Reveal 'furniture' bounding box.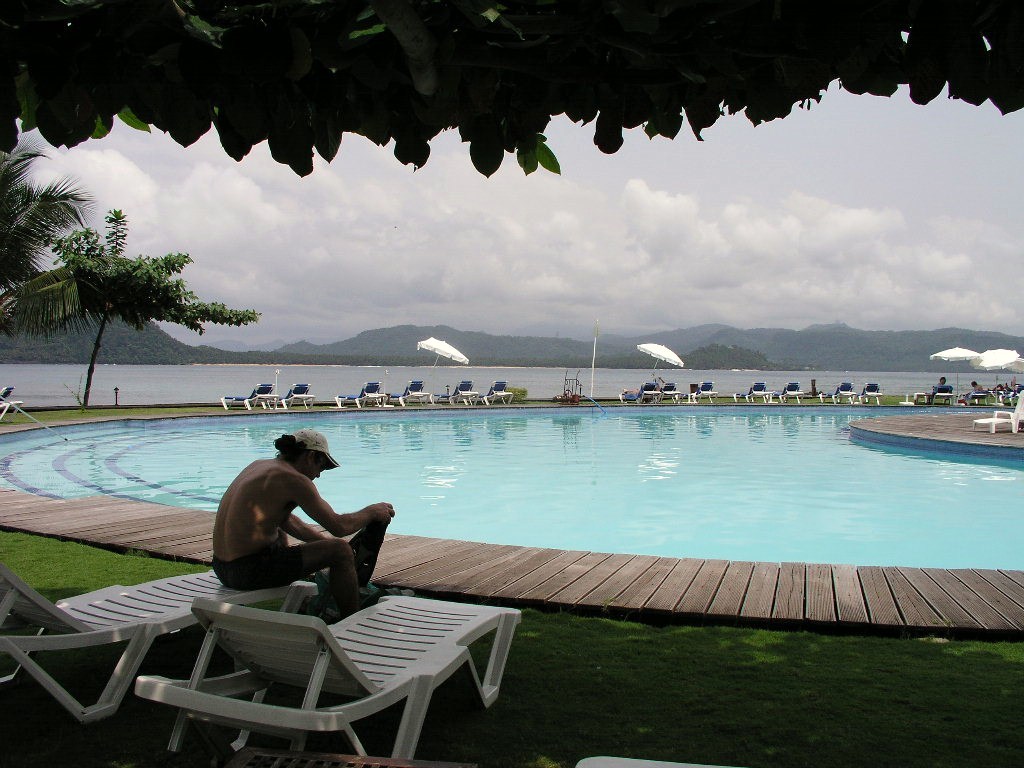
Revealed: [left=0, top=387, right=22, bottom=420].
